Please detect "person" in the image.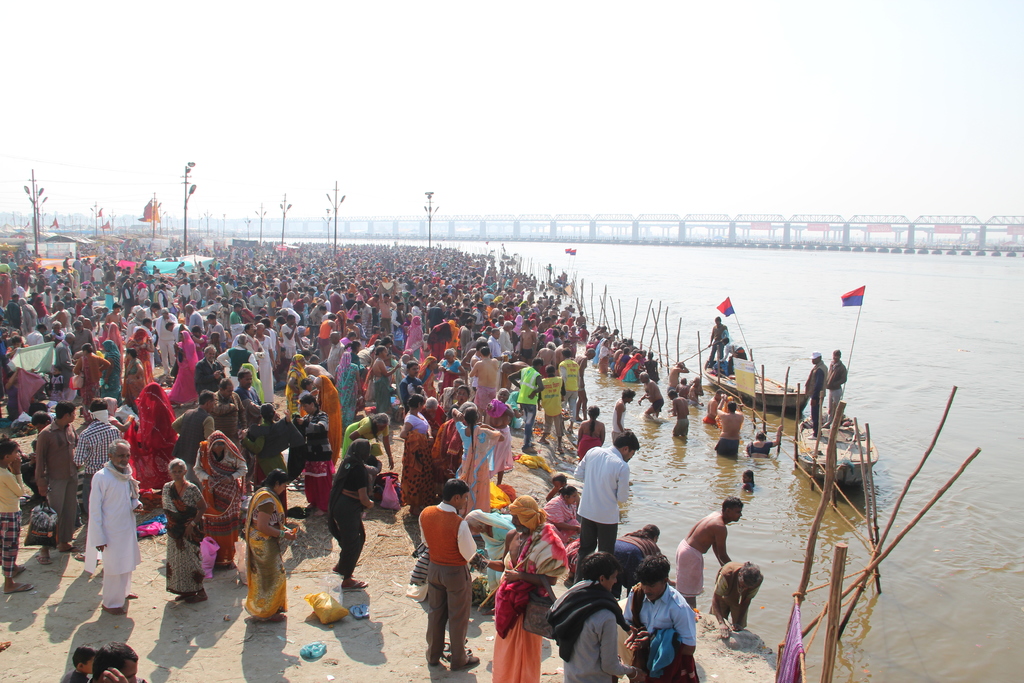
detection(638, 376, 663, 422).
